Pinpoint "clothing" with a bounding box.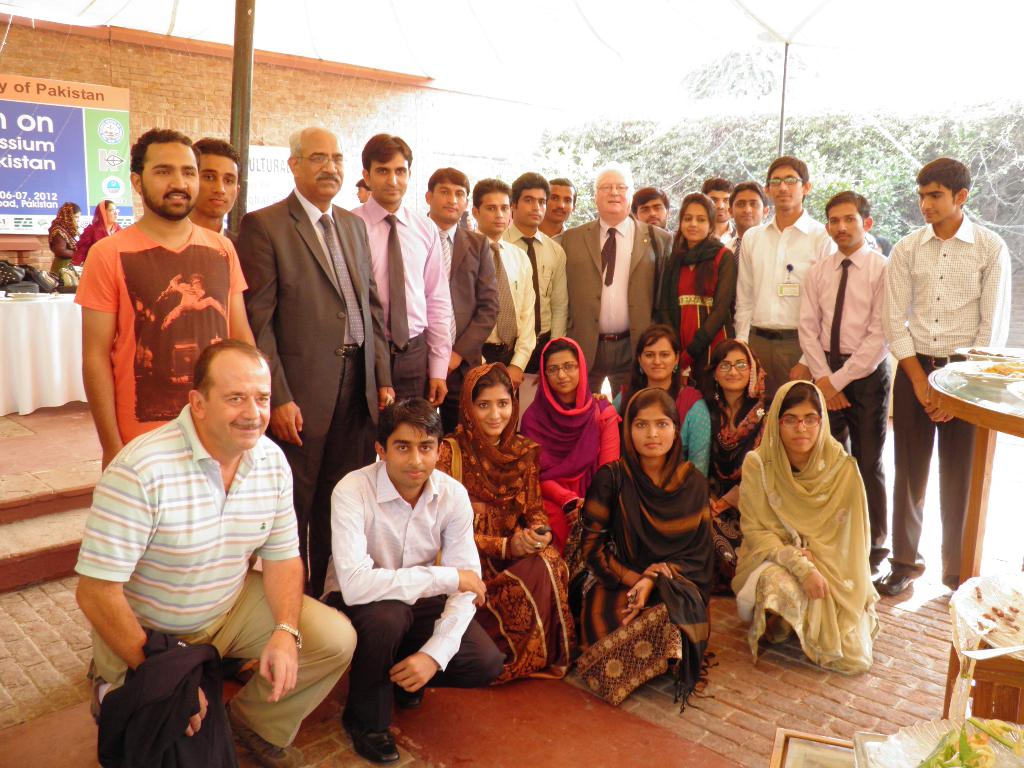
box=[68, 200, 123, 267].
